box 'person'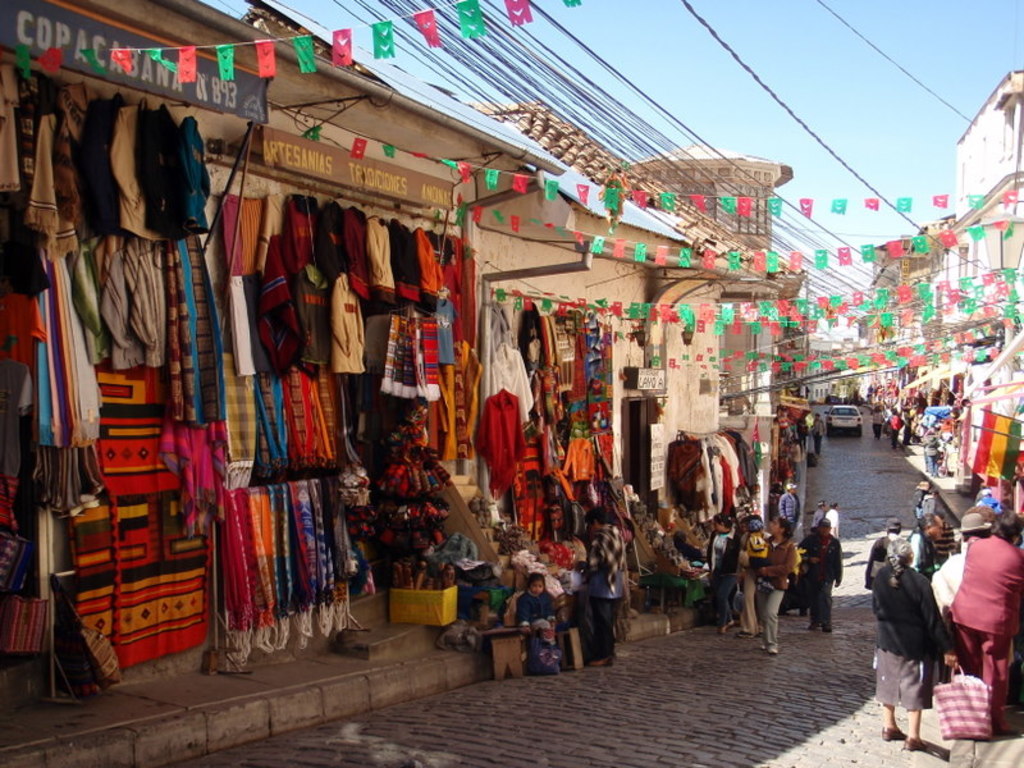
518:577:561:648
